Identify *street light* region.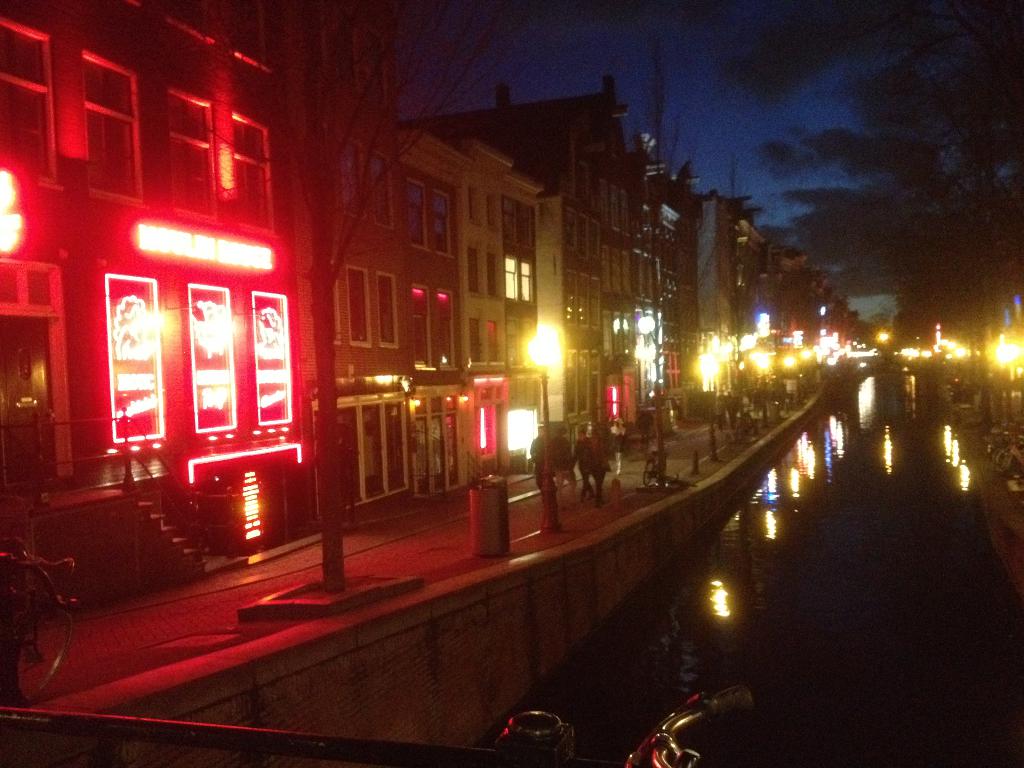
Region: (779, 352, 793, 422).
